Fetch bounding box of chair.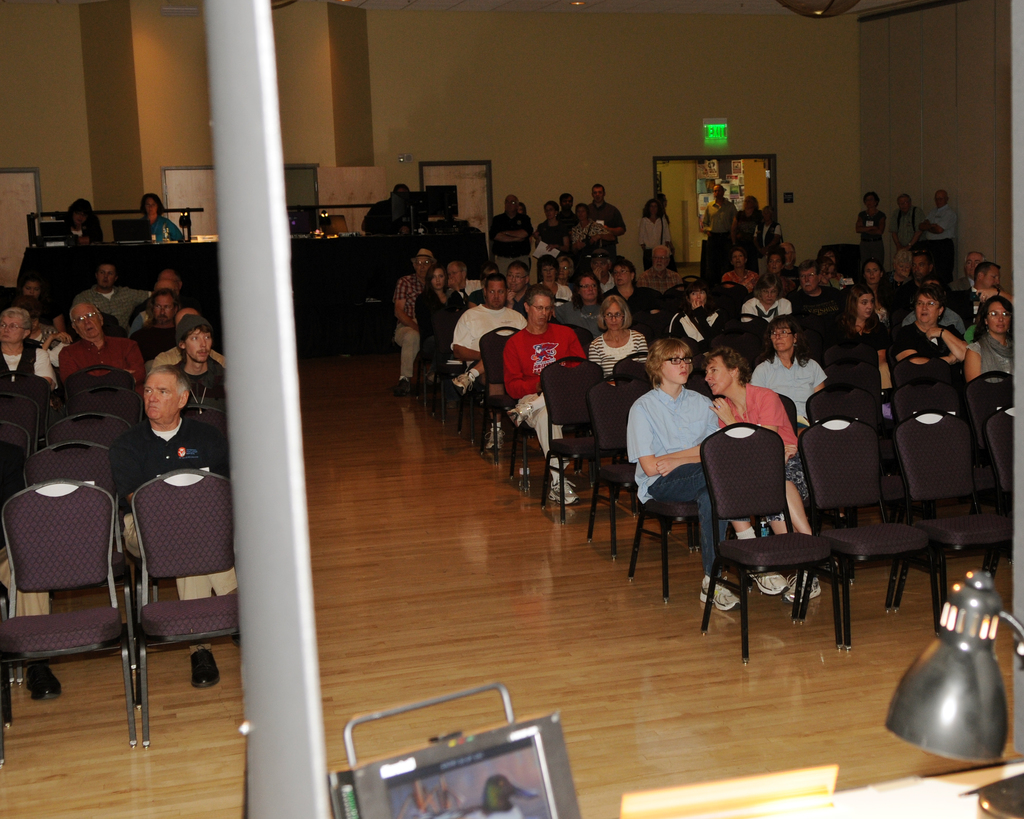
Bbox: 51, 413, 137, 491.
